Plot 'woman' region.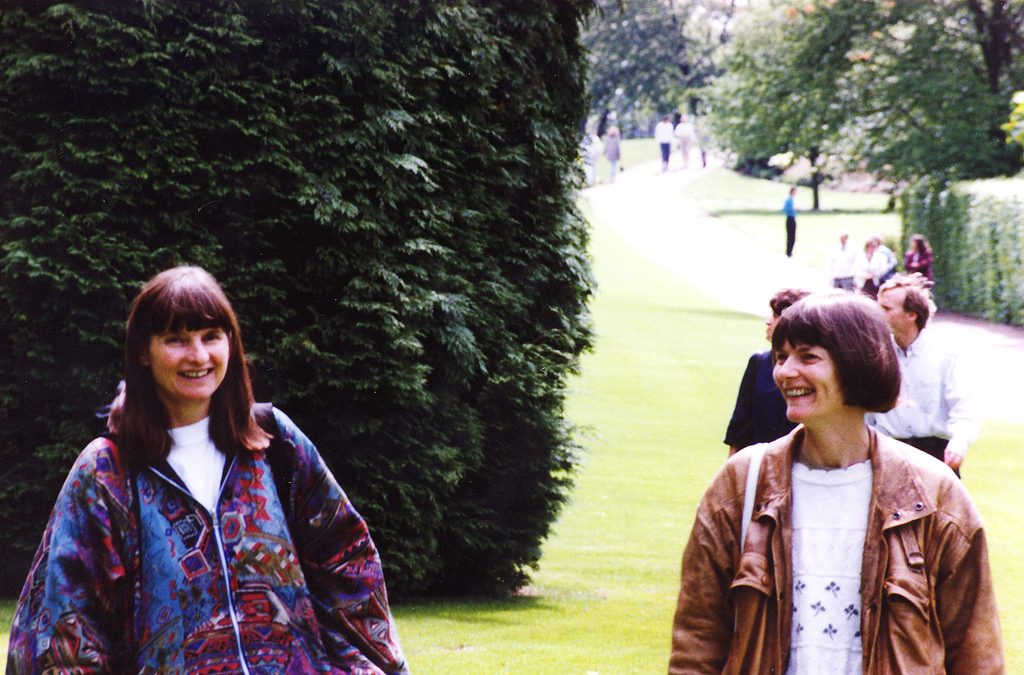
Plotted at 673/110/692/167.
